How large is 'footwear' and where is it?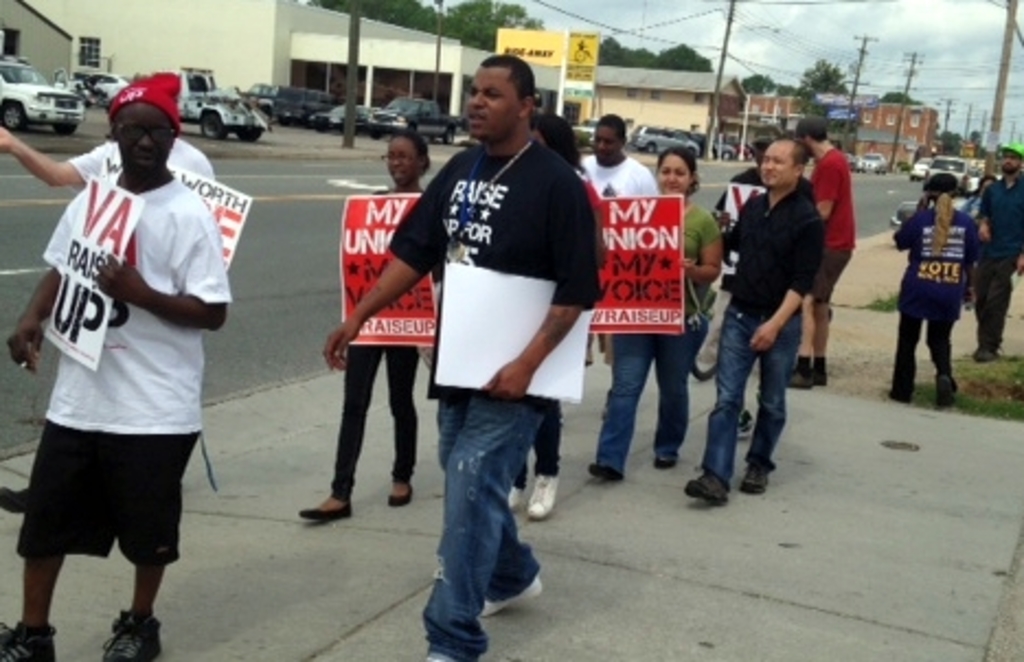
Bounding box: locate(419, 631, 480, 660).
